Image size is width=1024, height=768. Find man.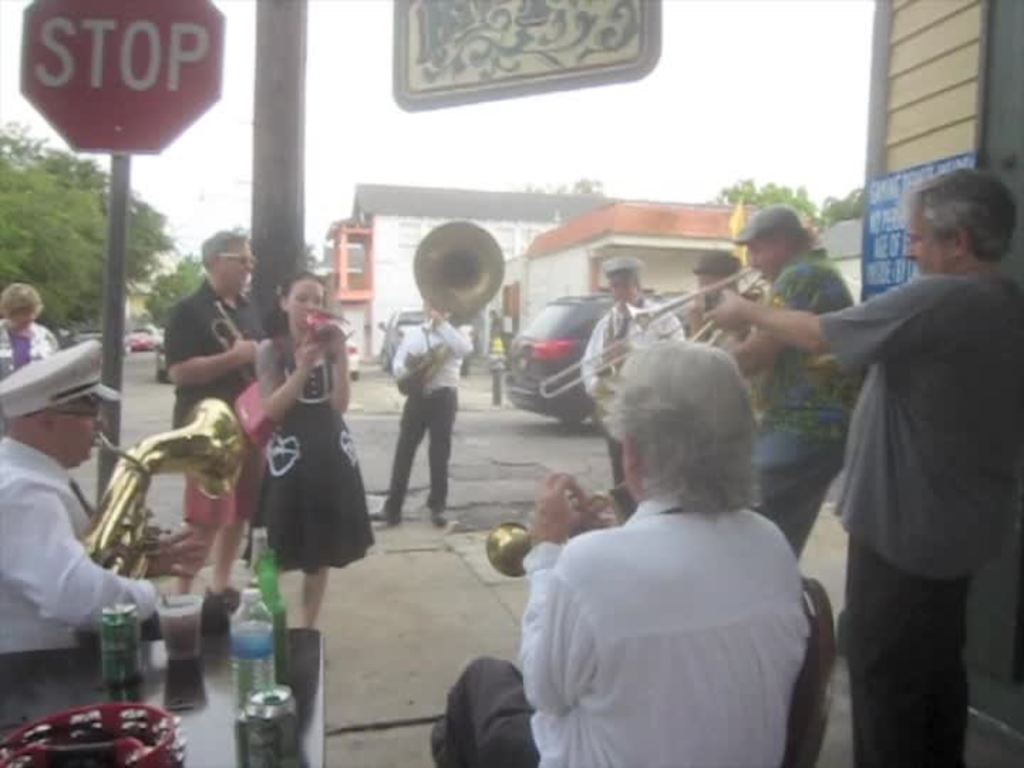
{"left": 432, "top": 333, "right": 812, "bottom": 767}.
